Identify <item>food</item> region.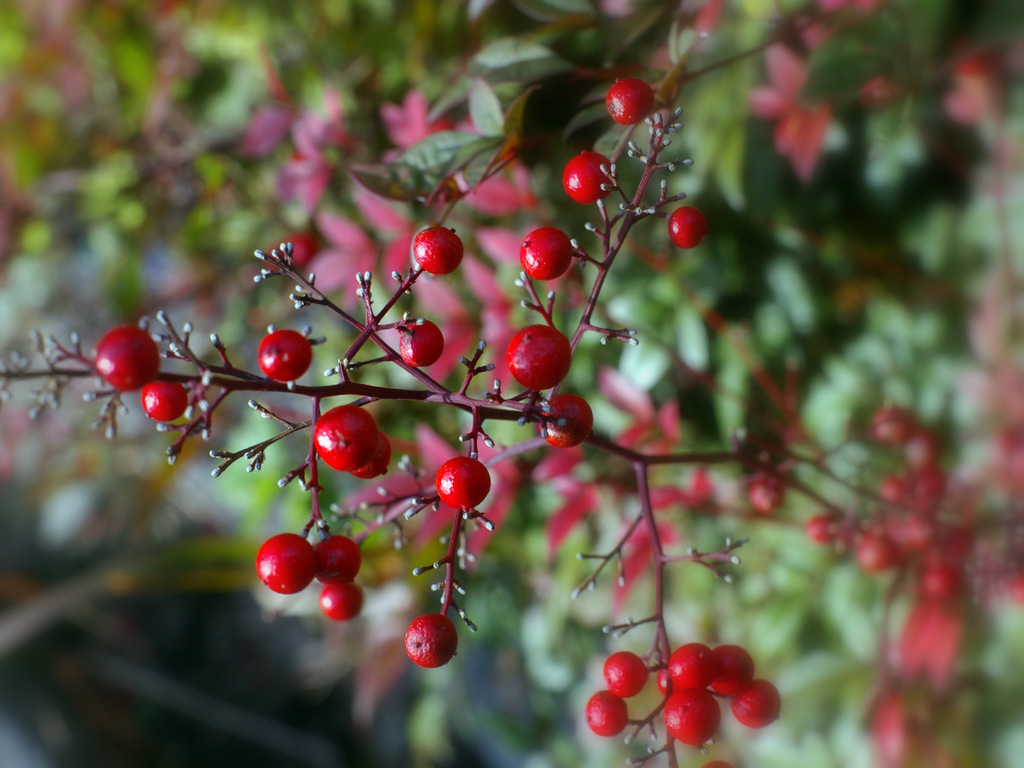
Region: 415/221/459/278.
